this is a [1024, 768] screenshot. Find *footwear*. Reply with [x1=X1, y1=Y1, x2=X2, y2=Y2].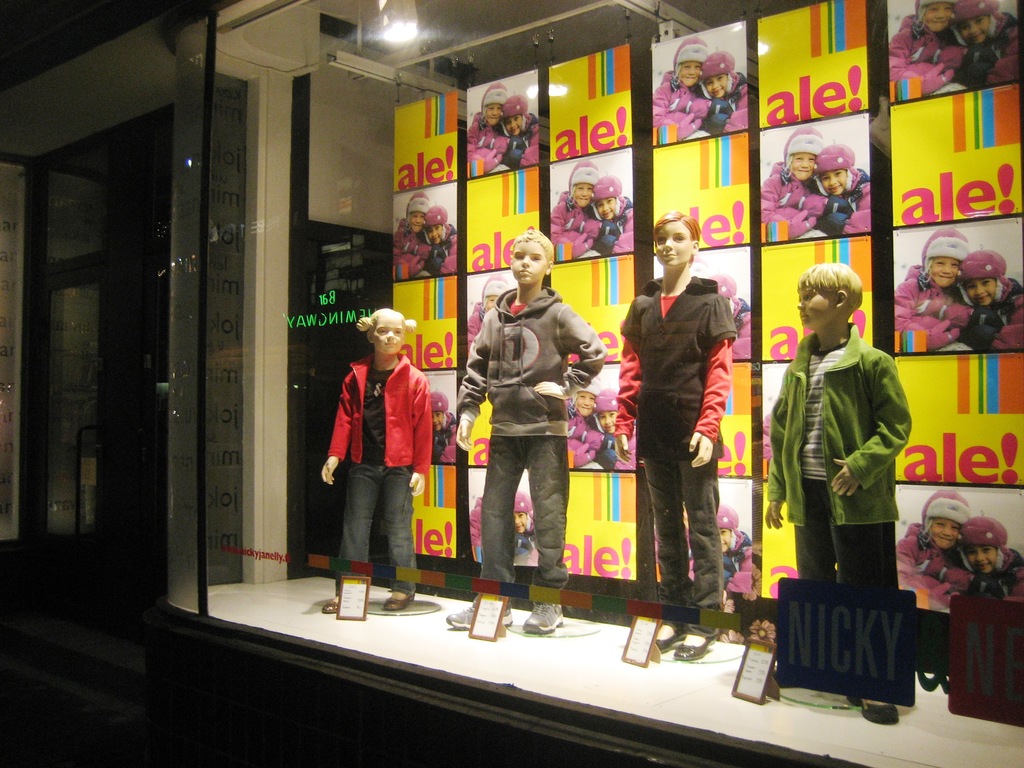
[x1=321, y1=599, x2=341, y2=619].
